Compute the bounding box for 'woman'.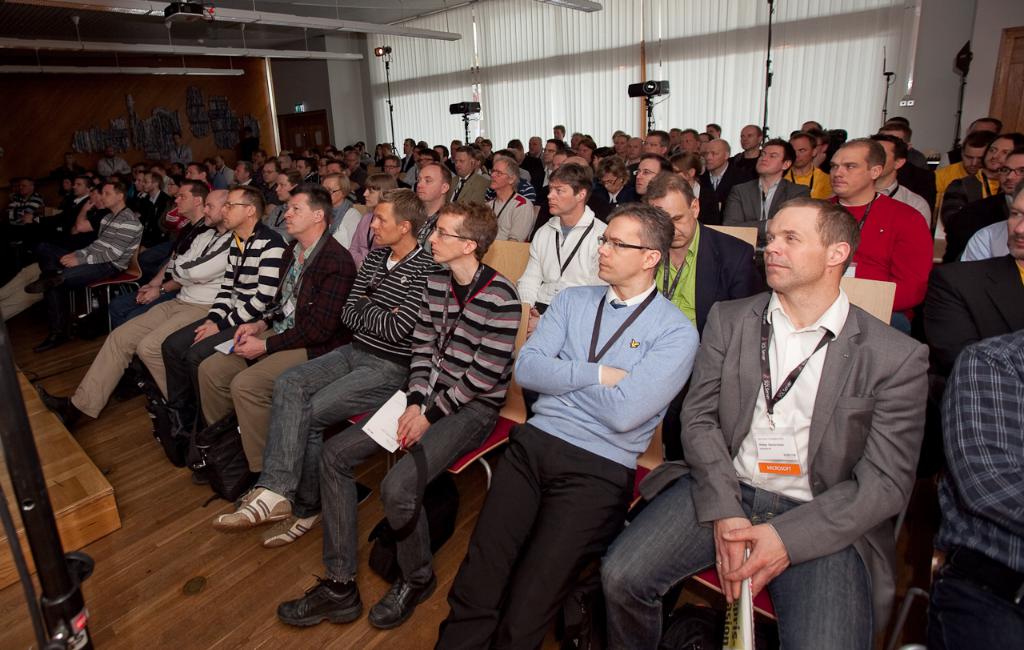
<box>602,154,640,208</box>.
